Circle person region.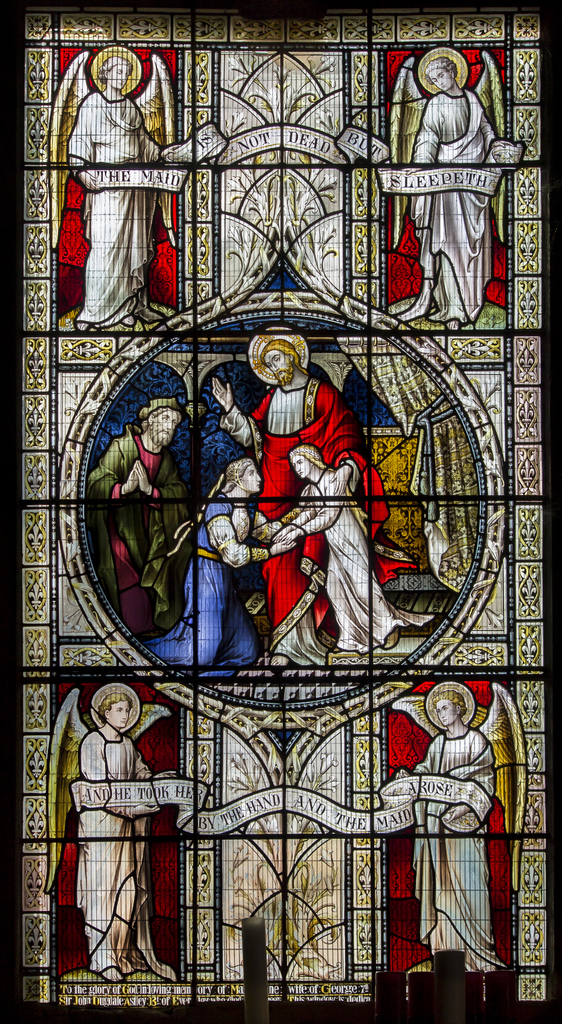
Region: 67 689 159 980.
